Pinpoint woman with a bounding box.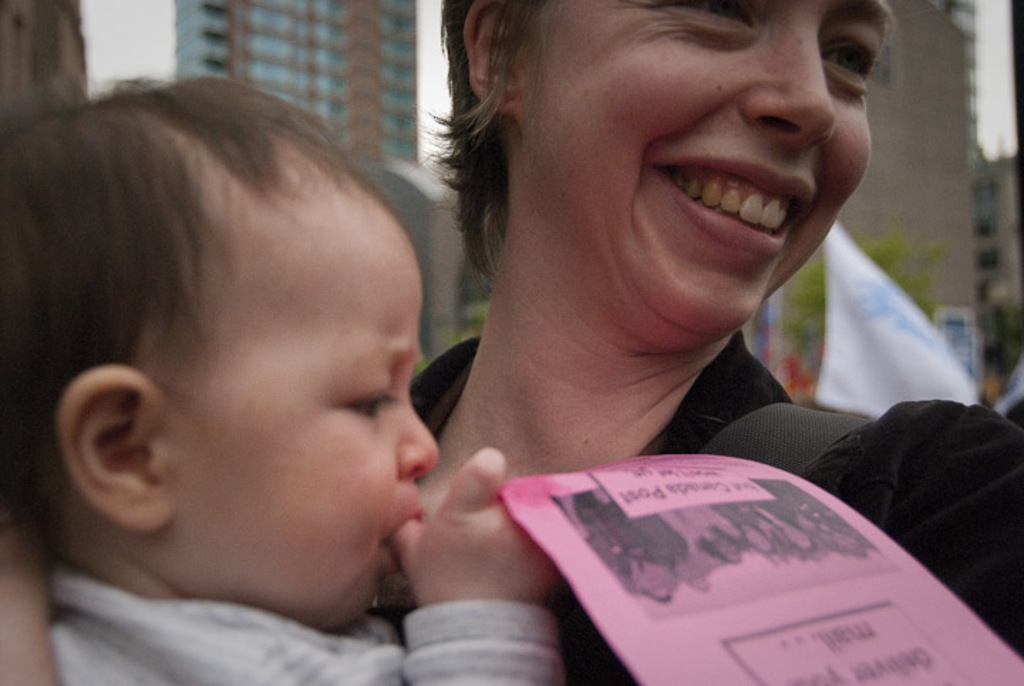
select_region(0, 0, 1023, 685).
